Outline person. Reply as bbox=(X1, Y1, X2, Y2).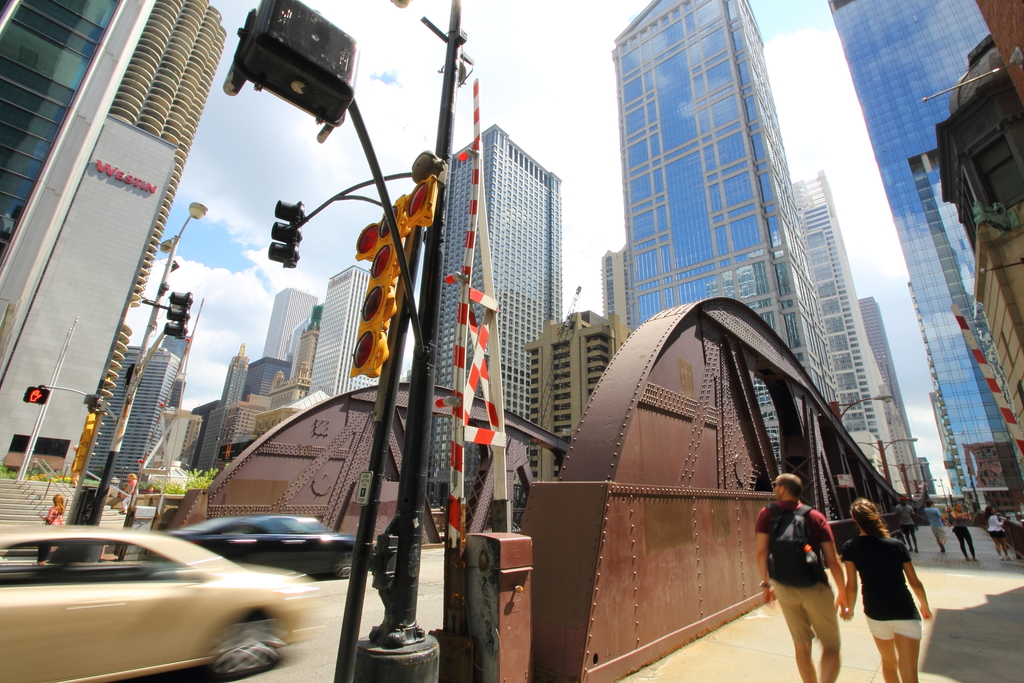
bbox=(147, 483, 152, 493).
